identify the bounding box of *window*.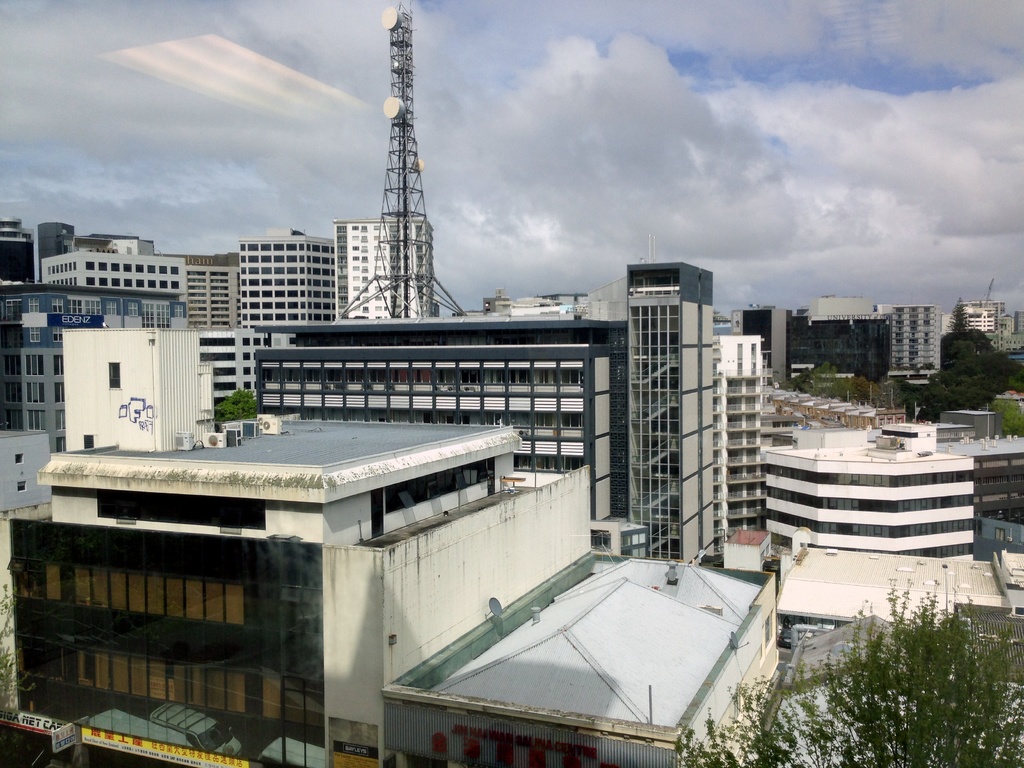
<box>25,354,41,376</box>.
